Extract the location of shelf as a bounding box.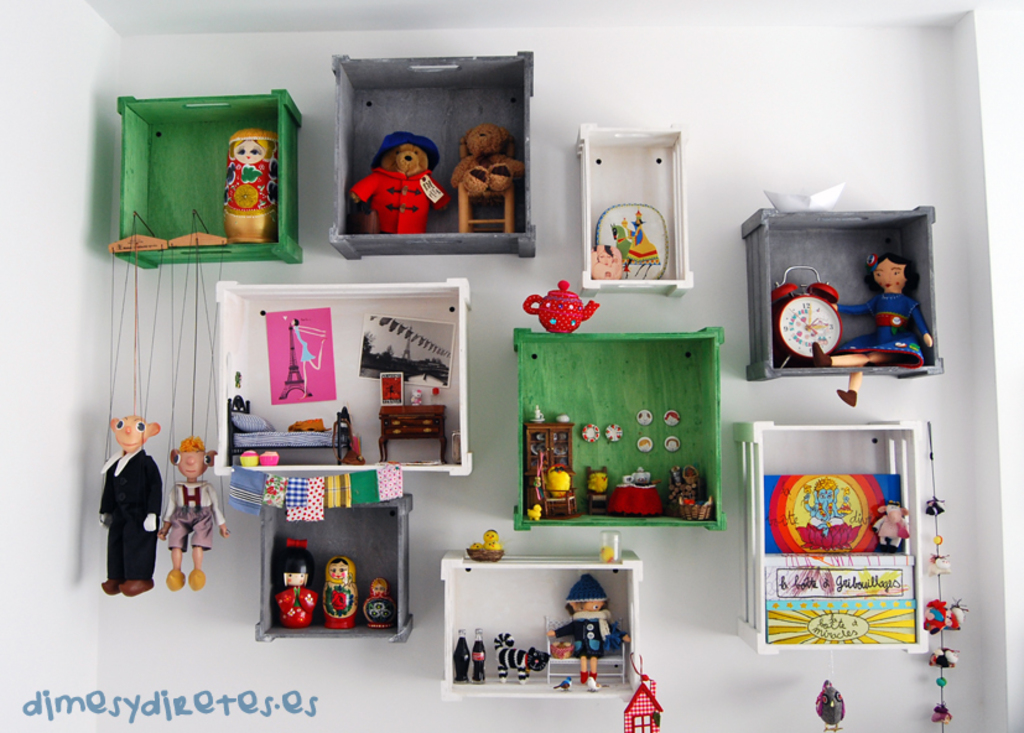
bbox(437, 550, 646, 707).
